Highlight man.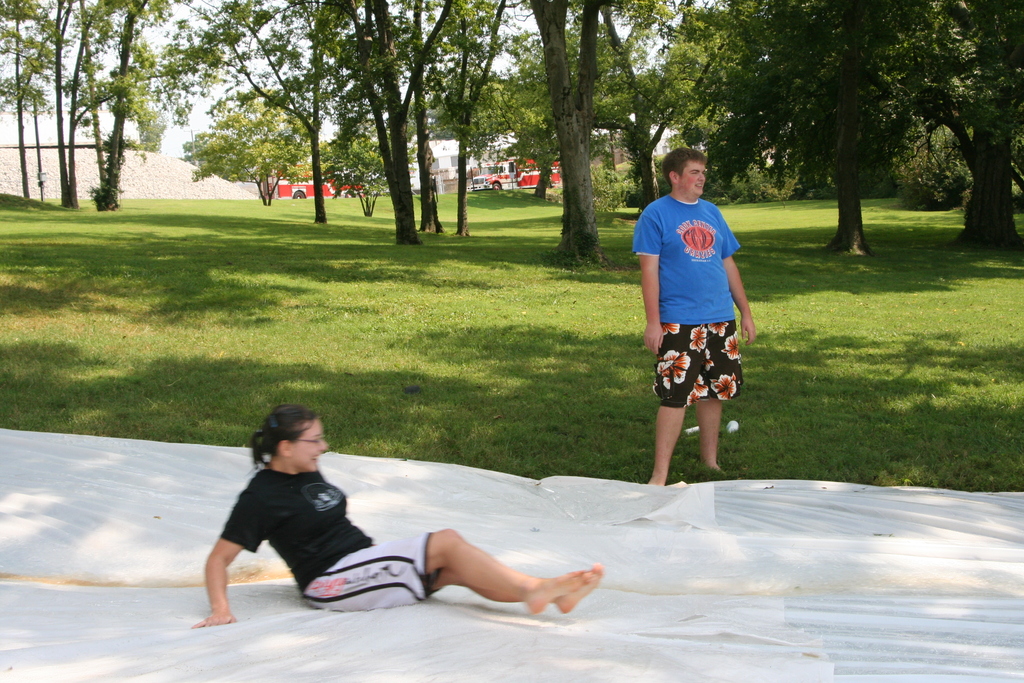
Highlighted region: Rect(637, 147, 764, 504).
